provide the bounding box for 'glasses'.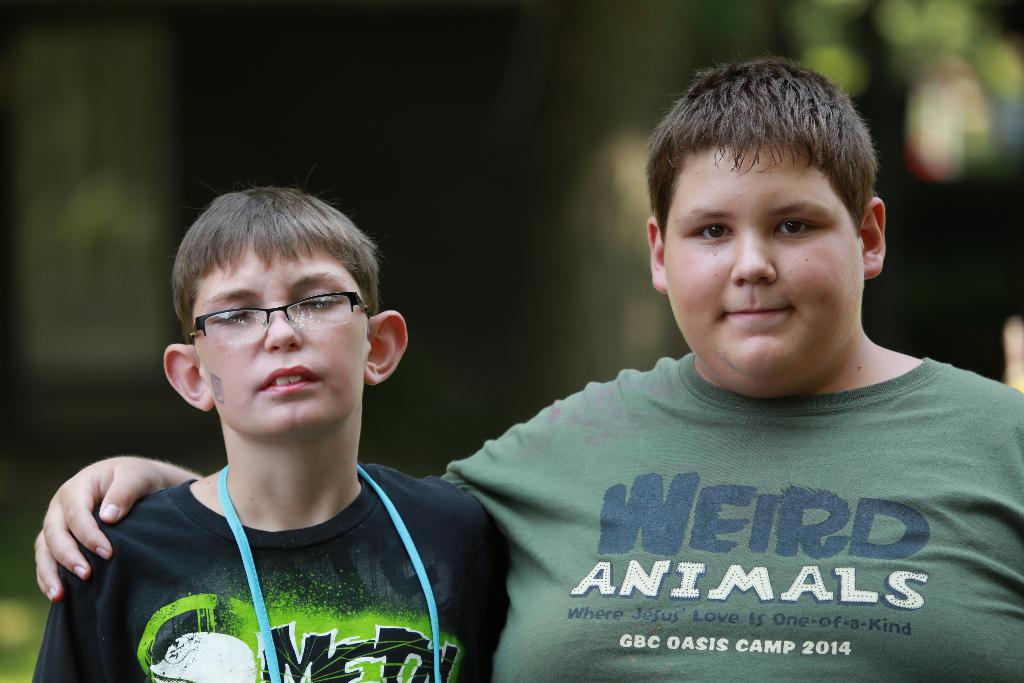
167:292:380:350.
